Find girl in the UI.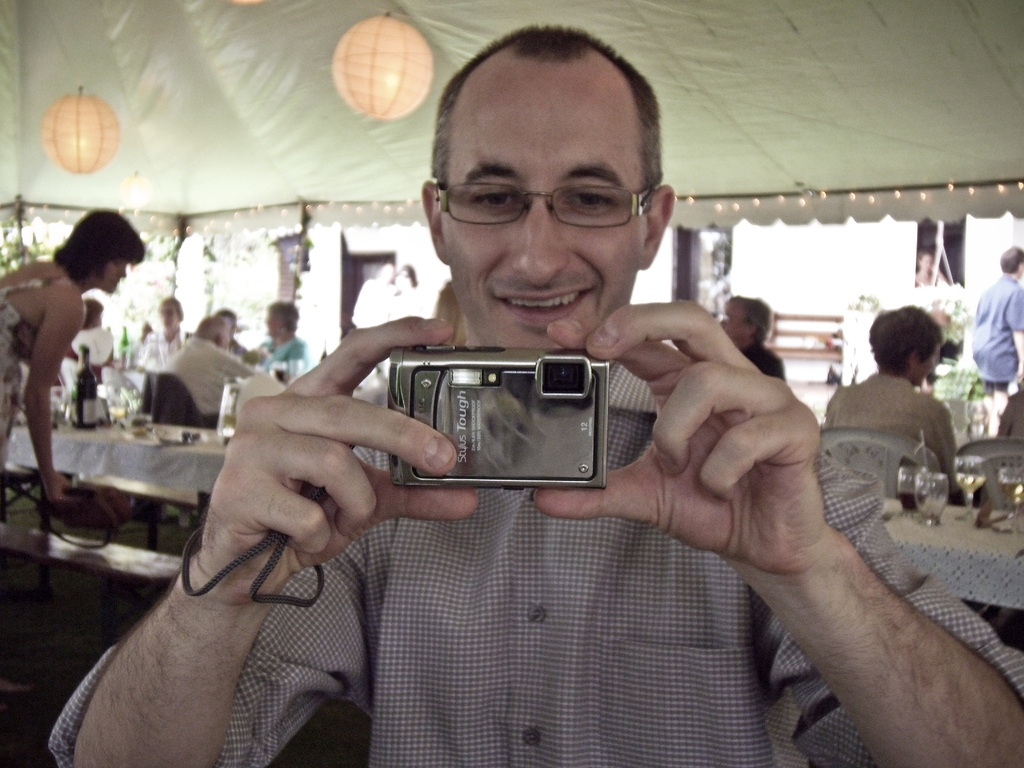
UI element at [x1=0, y1=211, x2=147, y2=506].
